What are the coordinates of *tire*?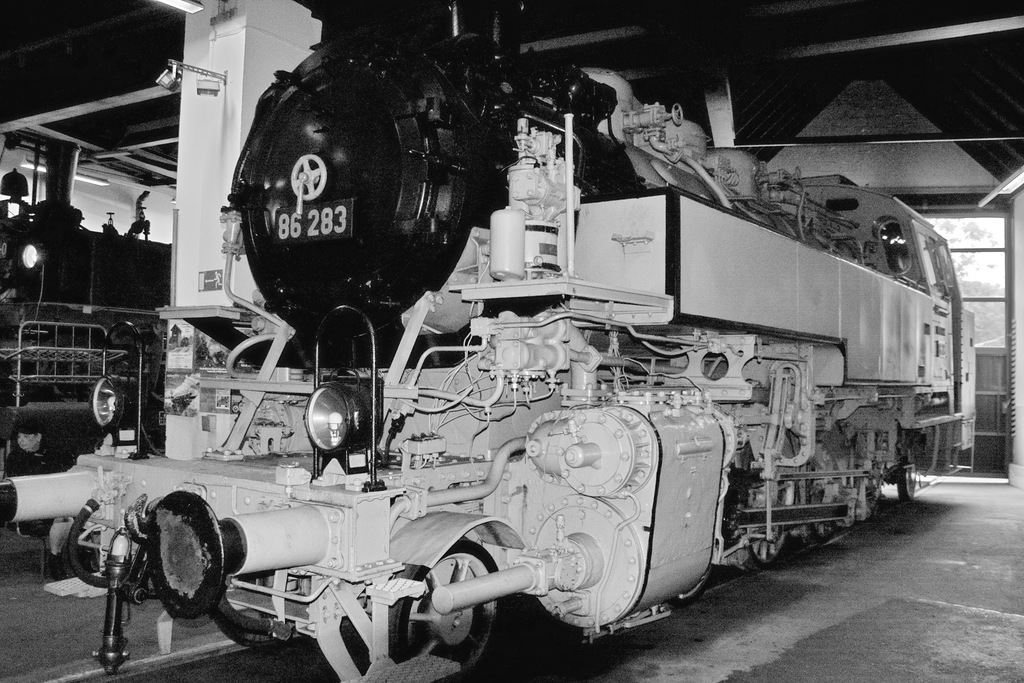
(left=891, top=449, right=922, bottom=503).
